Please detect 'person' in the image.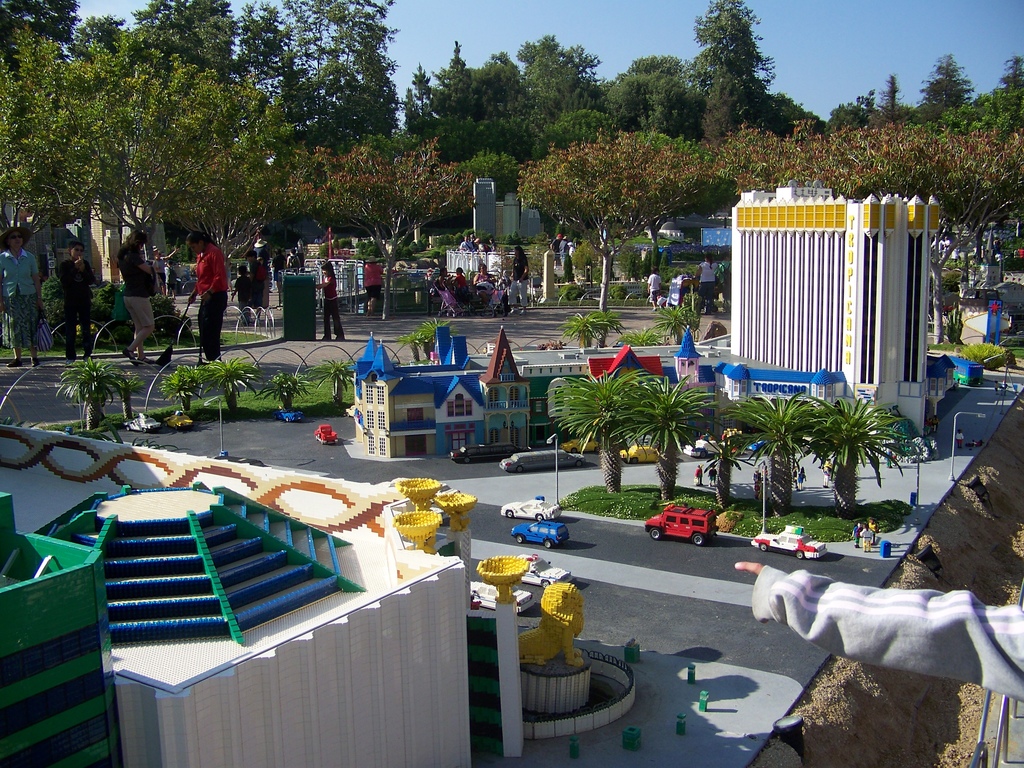
rect(57, 243, 98, 367).
